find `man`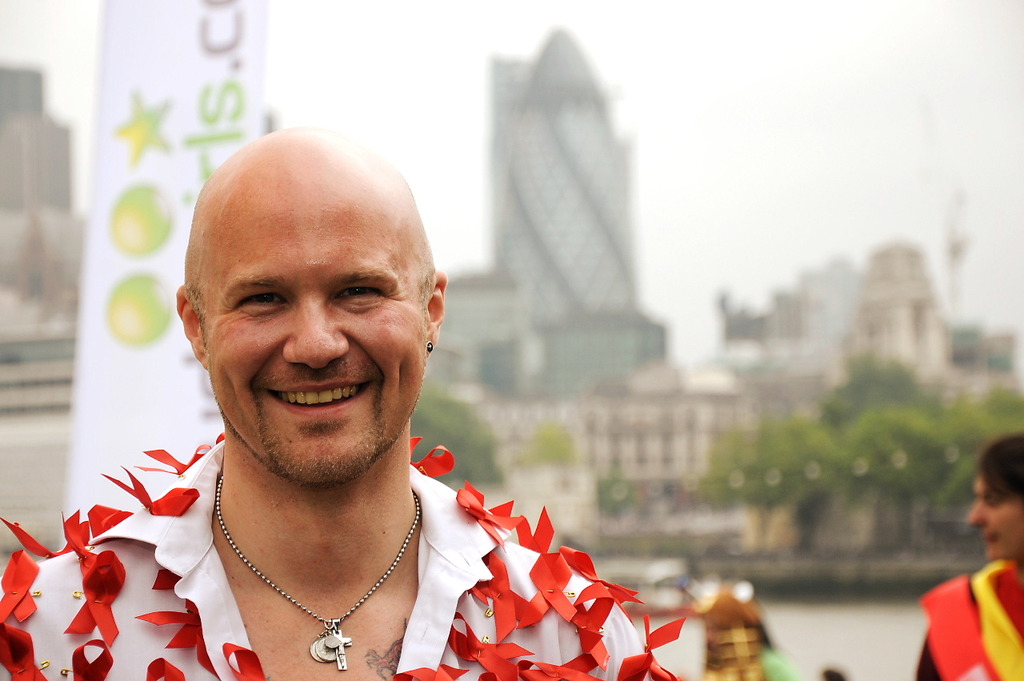
[left=42, top=116, right=668, bottom=673]
